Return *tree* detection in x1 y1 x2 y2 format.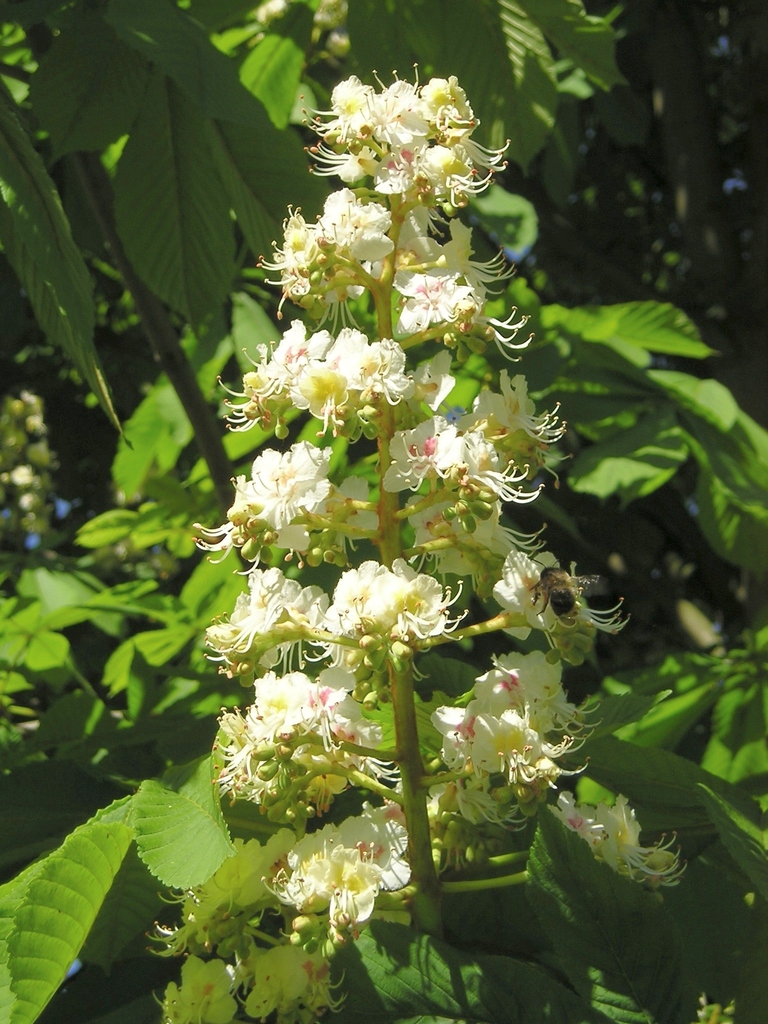
109 0 708 1023.
